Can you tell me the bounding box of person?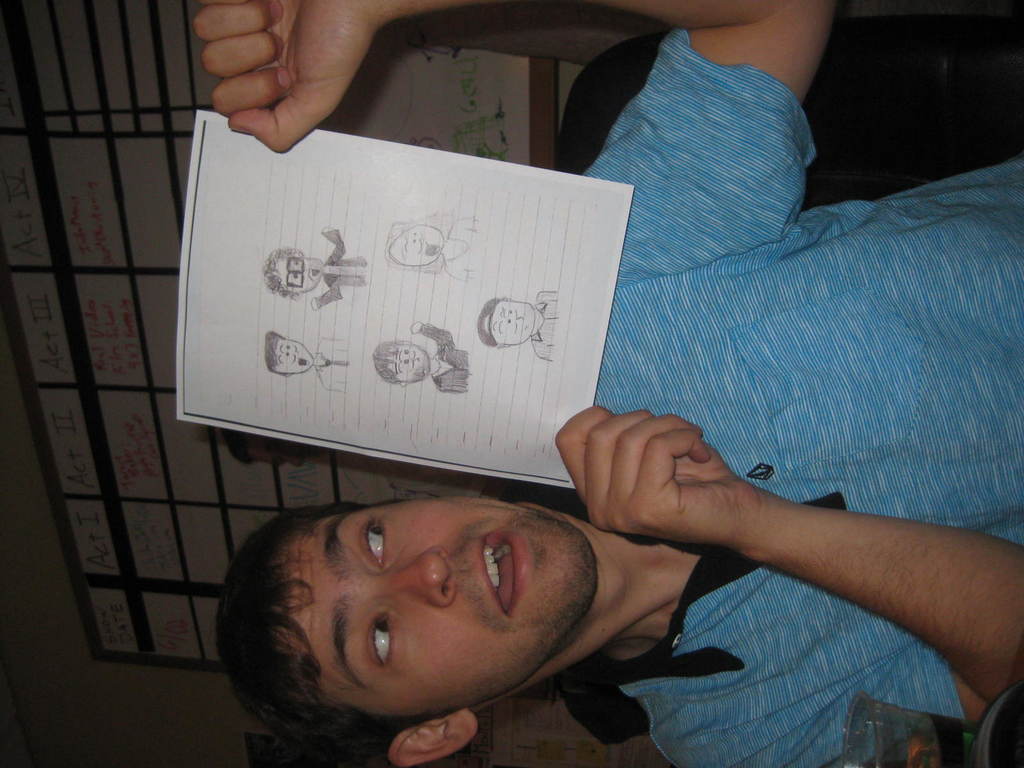
Rect(257, 225, 371, 310).
